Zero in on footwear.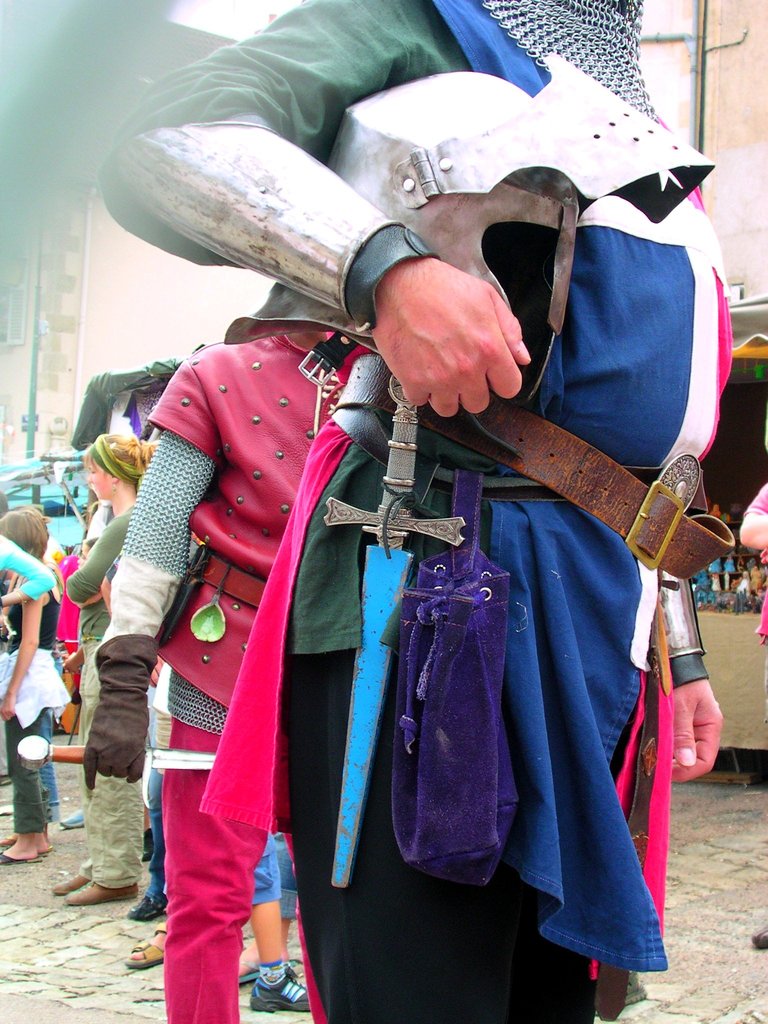
Zeroed in: region(240, 964, 264, 987).
